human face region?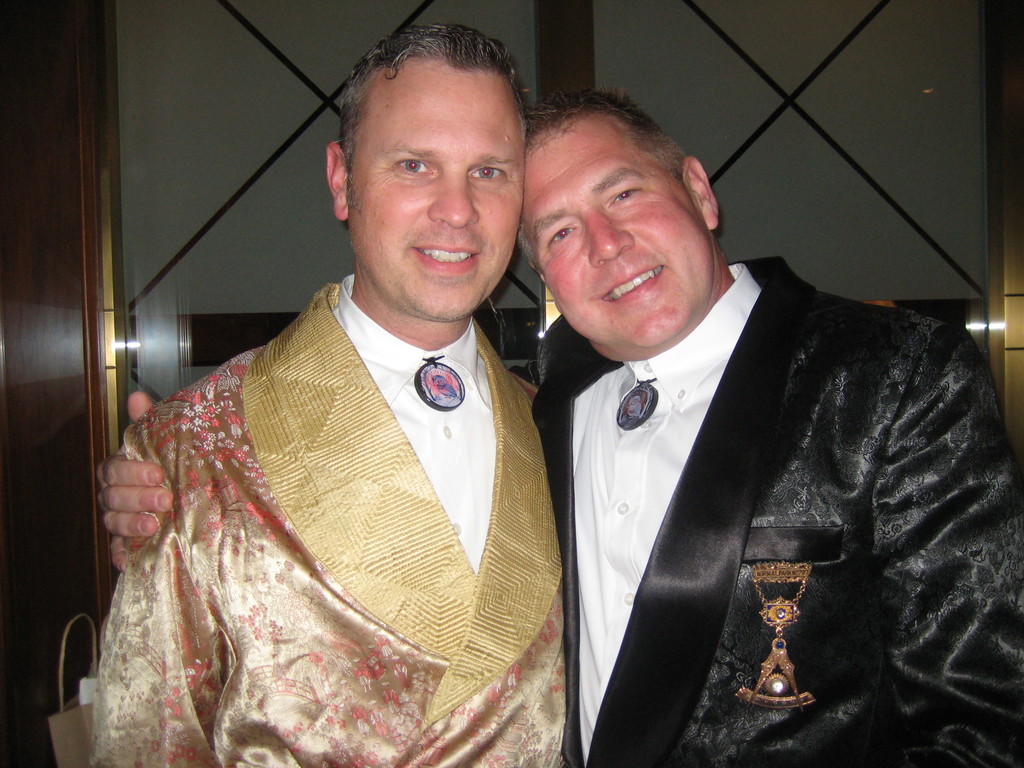
BBox(515, 116, 710, 355)
